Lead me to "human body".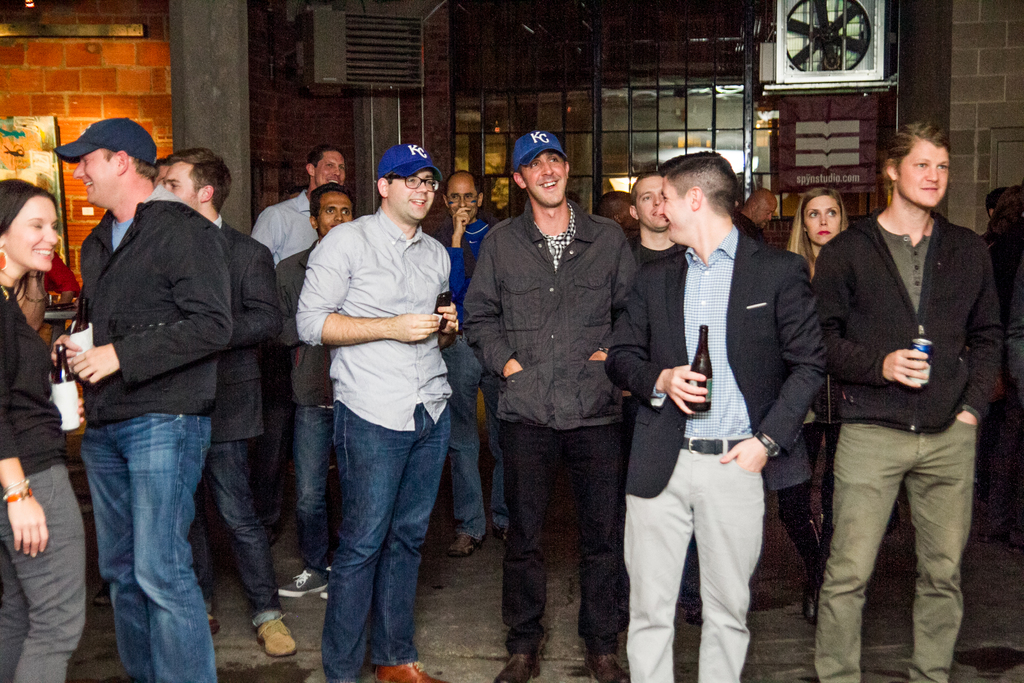
Lead to bbox=(50, 115, 234, 682).
